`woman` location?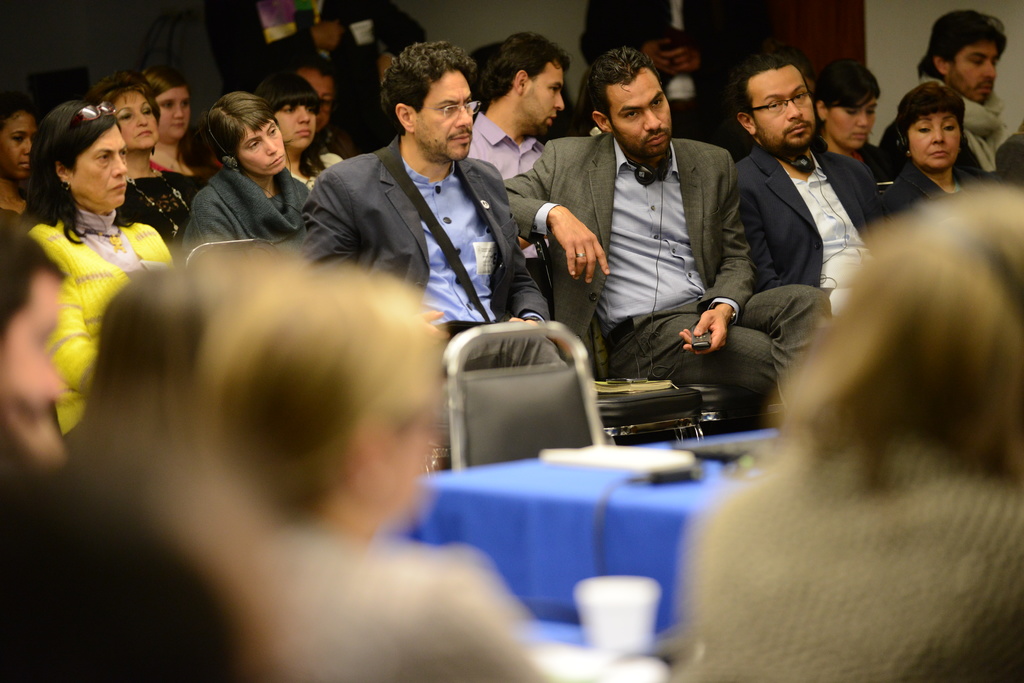
173 87 337 248
